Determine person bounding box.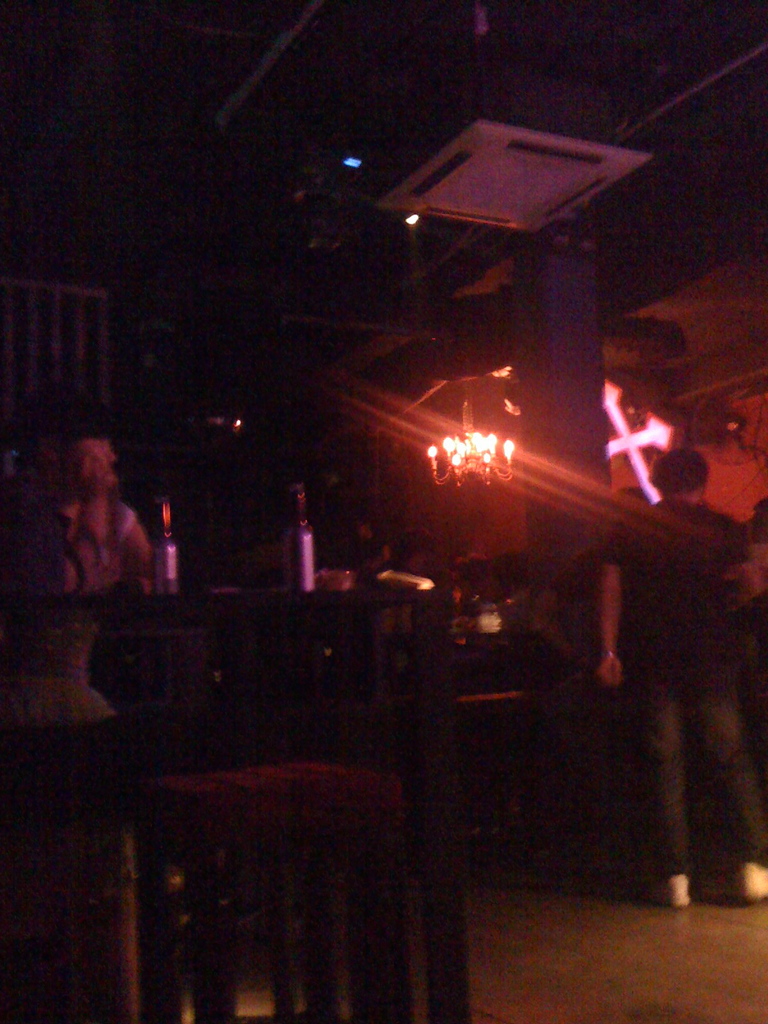
Determined: [left=587, top=440, right=767, bottom=910].
